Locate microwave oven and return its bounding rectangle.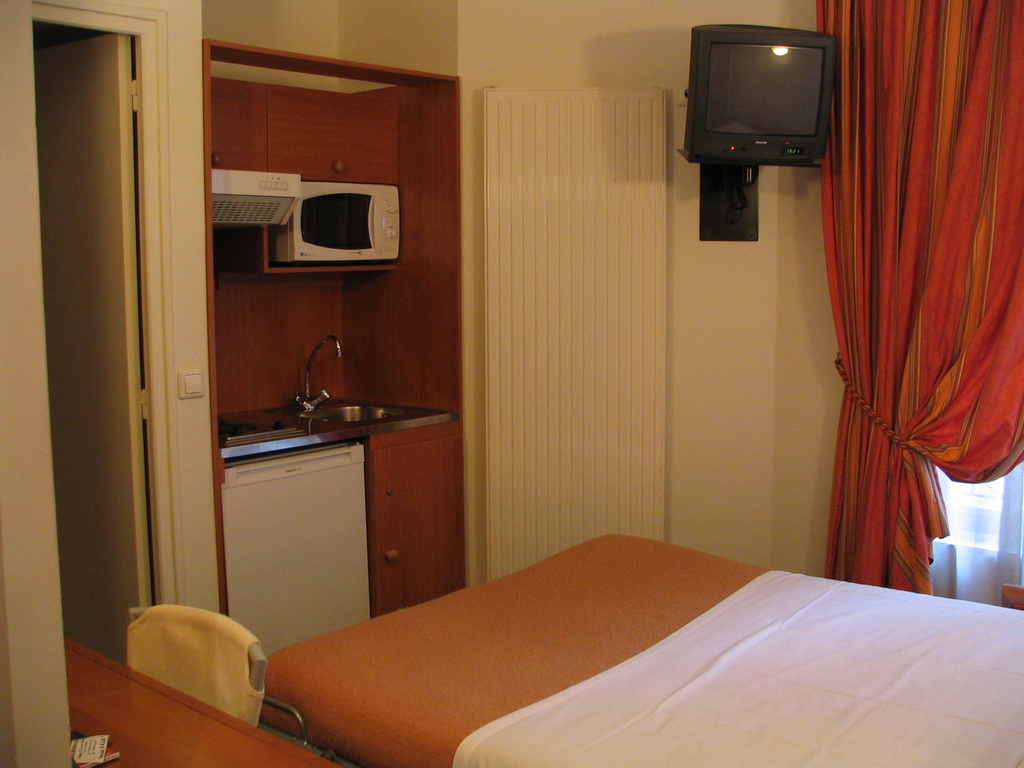
<region>273, 179, 396, 263</region>.
